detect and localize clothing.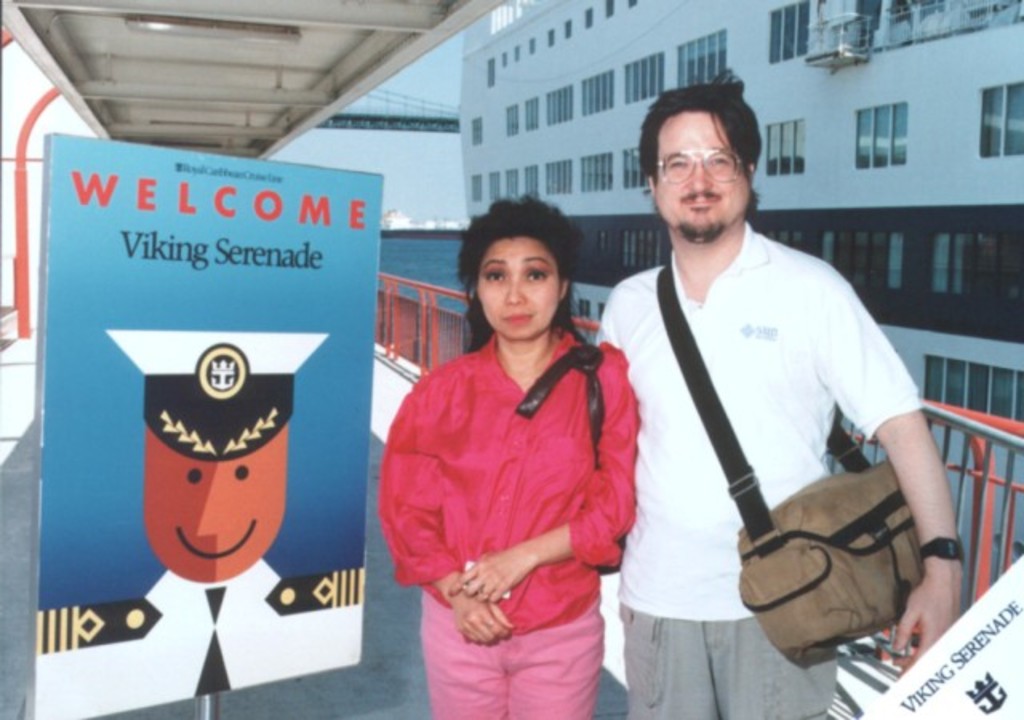
Localized at <region>373, 328, 654, 718</region>.
